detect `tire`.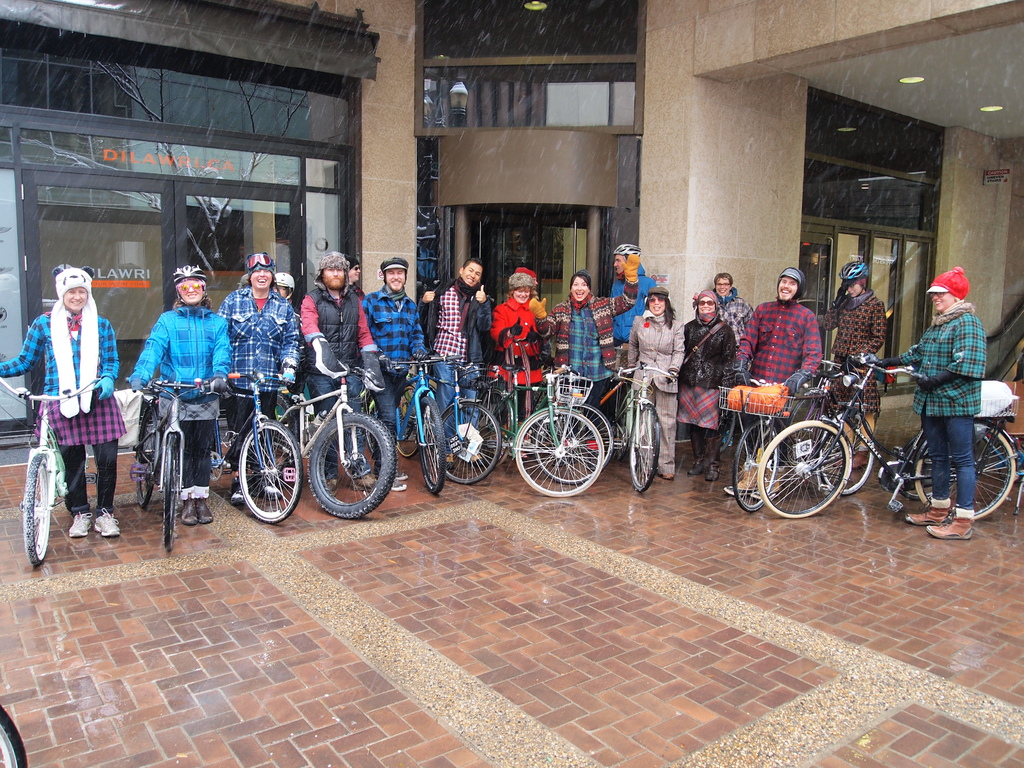
Detected at (412,383,448,491).
